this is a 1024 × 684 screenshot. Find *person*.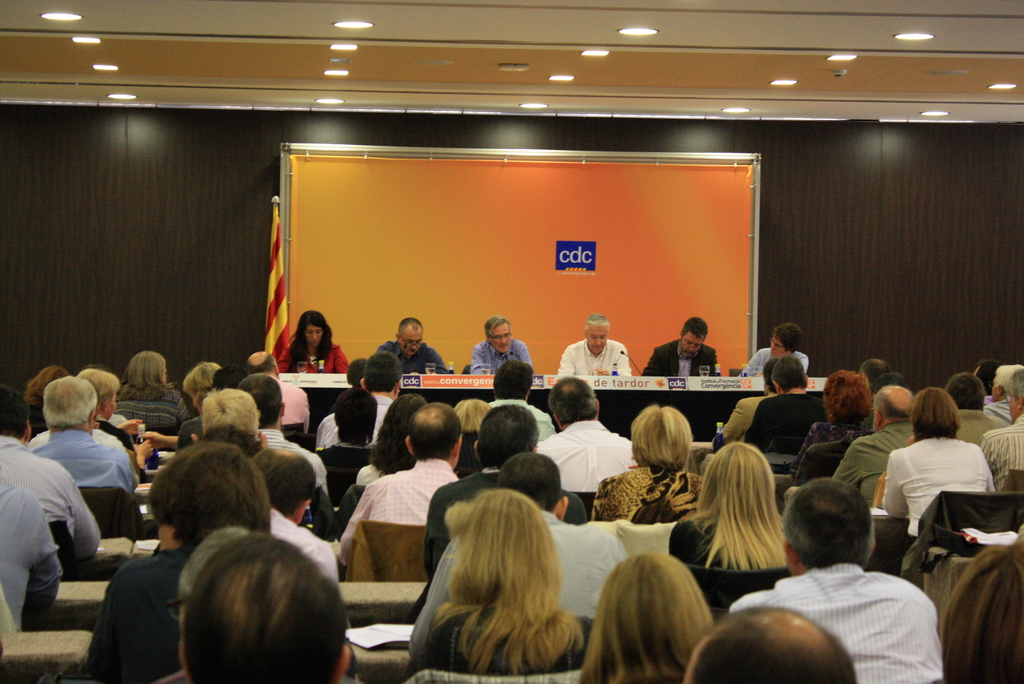
Bounding box: locate(351, 348, 404, 444).
